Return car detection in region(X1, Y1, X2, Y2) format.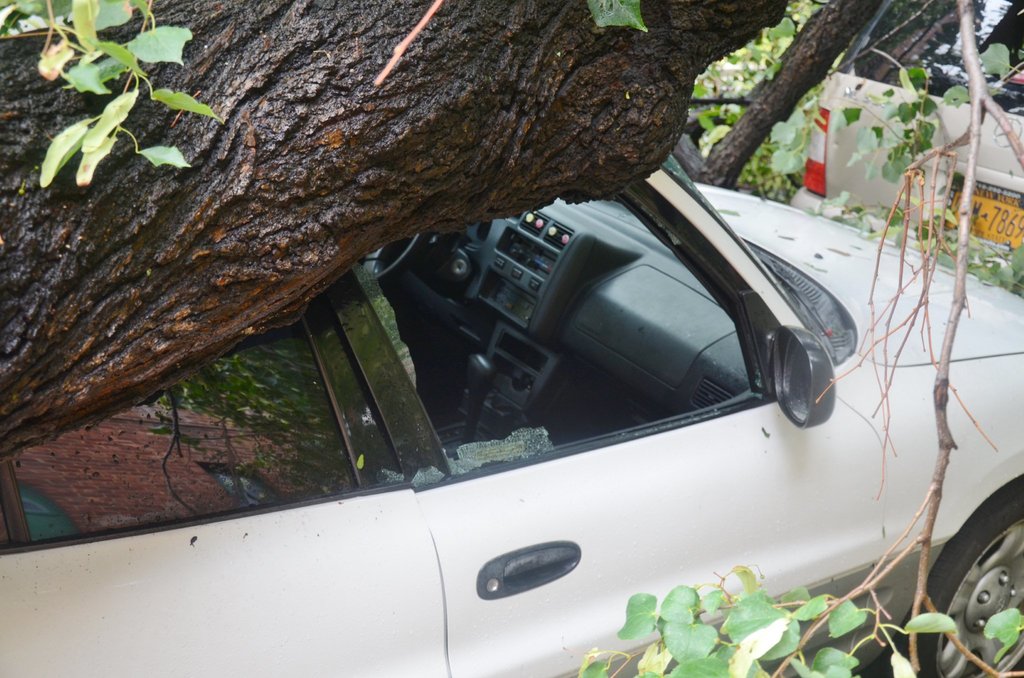
region(0, 148, 1023, 677).
